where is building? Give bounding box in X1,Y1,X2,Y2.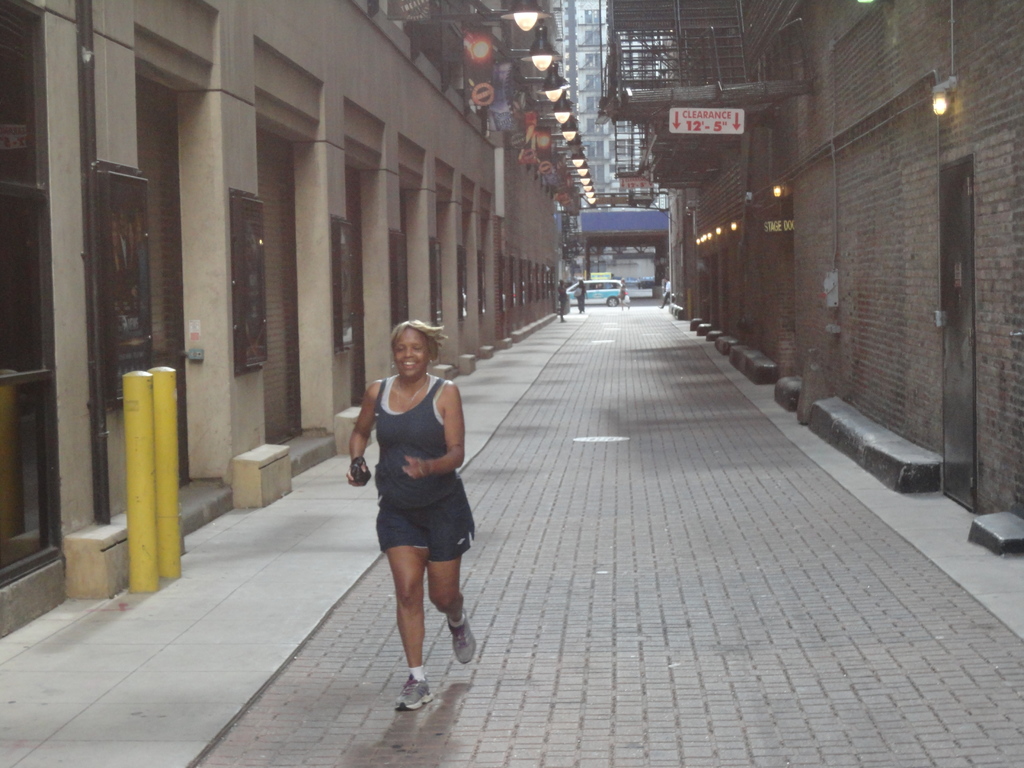
664,0,1023,557.
